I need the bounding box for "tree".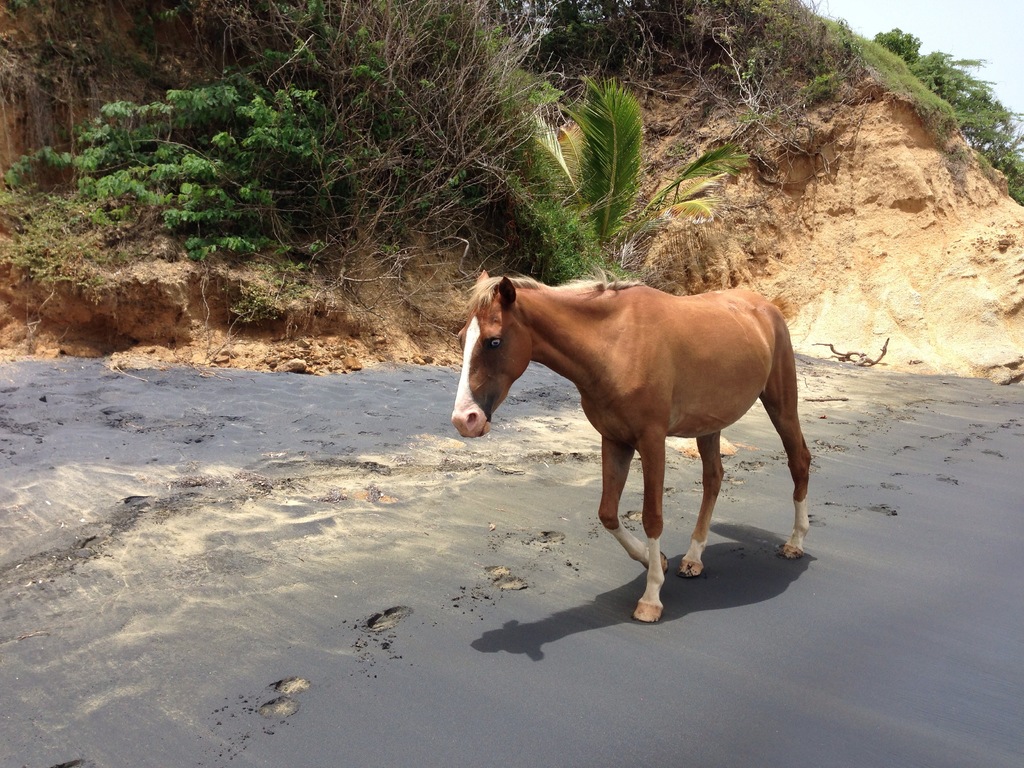
Here it is: bbox=[870, 28, 1023, 210].
